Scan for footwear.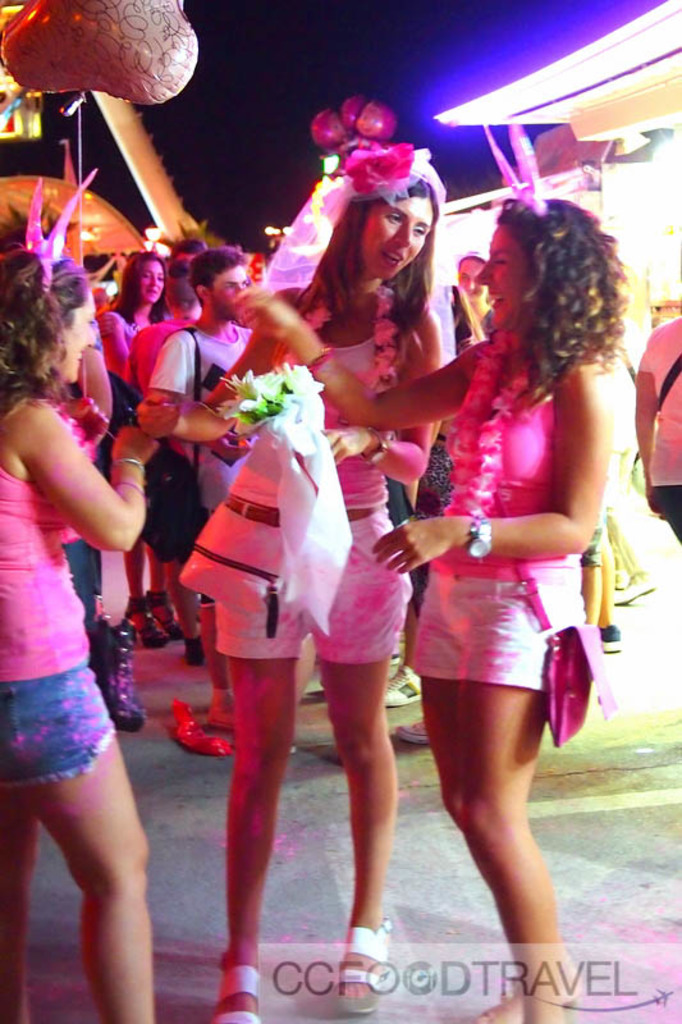
Scan result: [left=381, top=663, right=421, bottom=709].
